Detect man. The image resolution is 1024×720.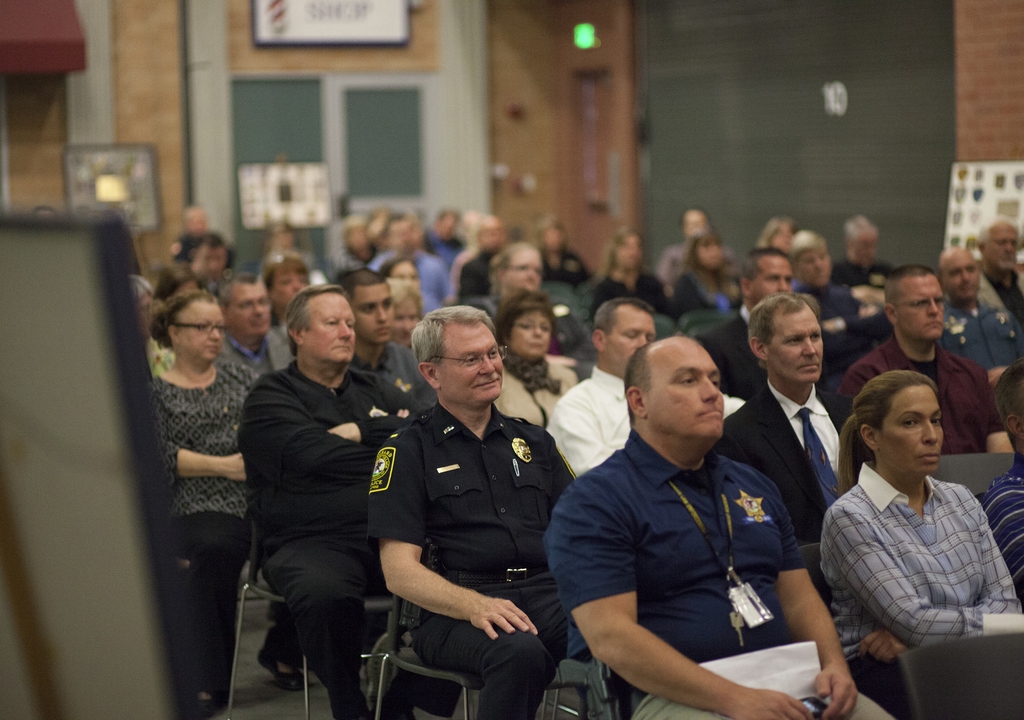
bbox=(543, 295, 657, 475).
